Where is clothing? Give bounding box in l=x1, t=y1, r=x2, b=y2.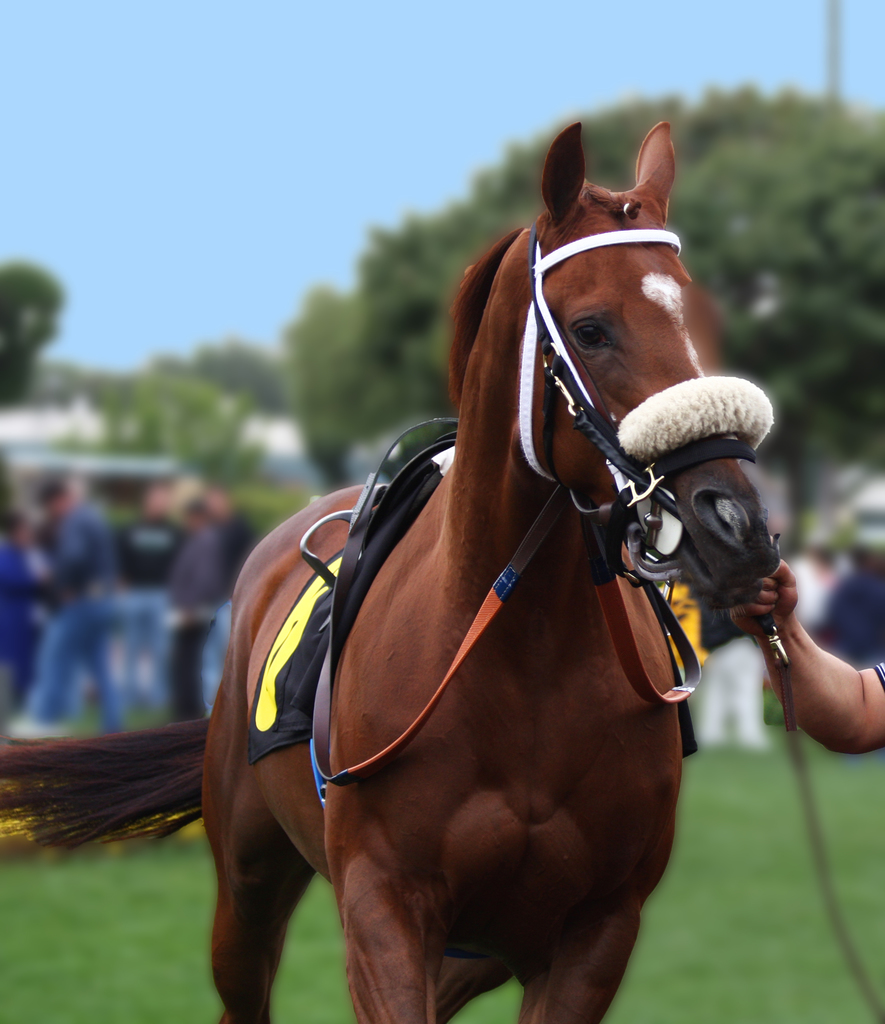
l=20, t=497, r=122, b=733.
